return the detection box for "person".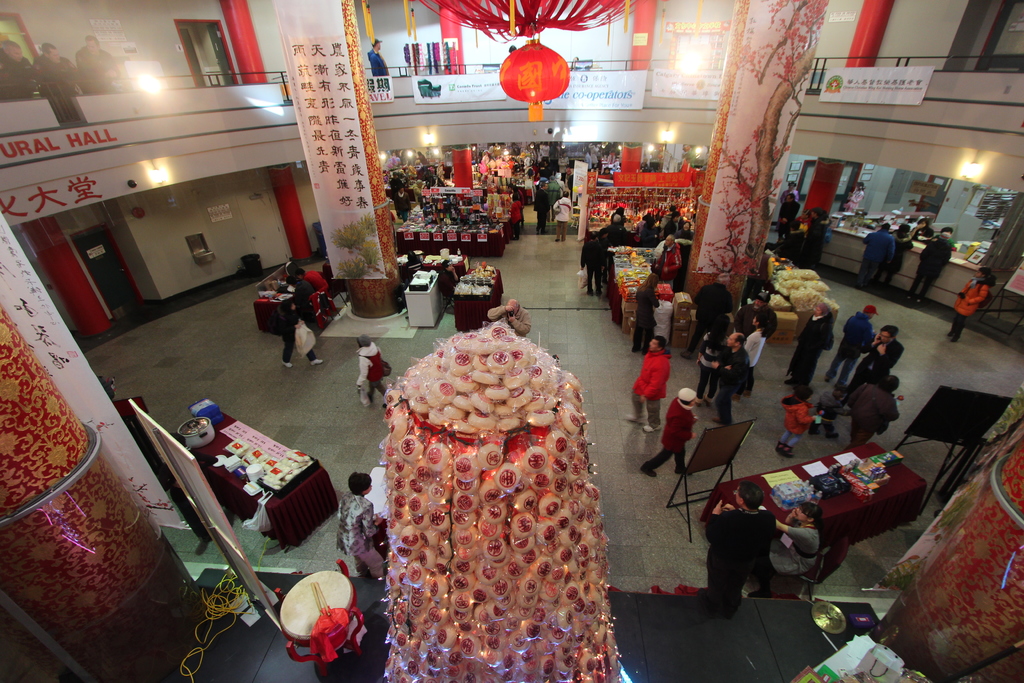
860, 220, 894, 288.
